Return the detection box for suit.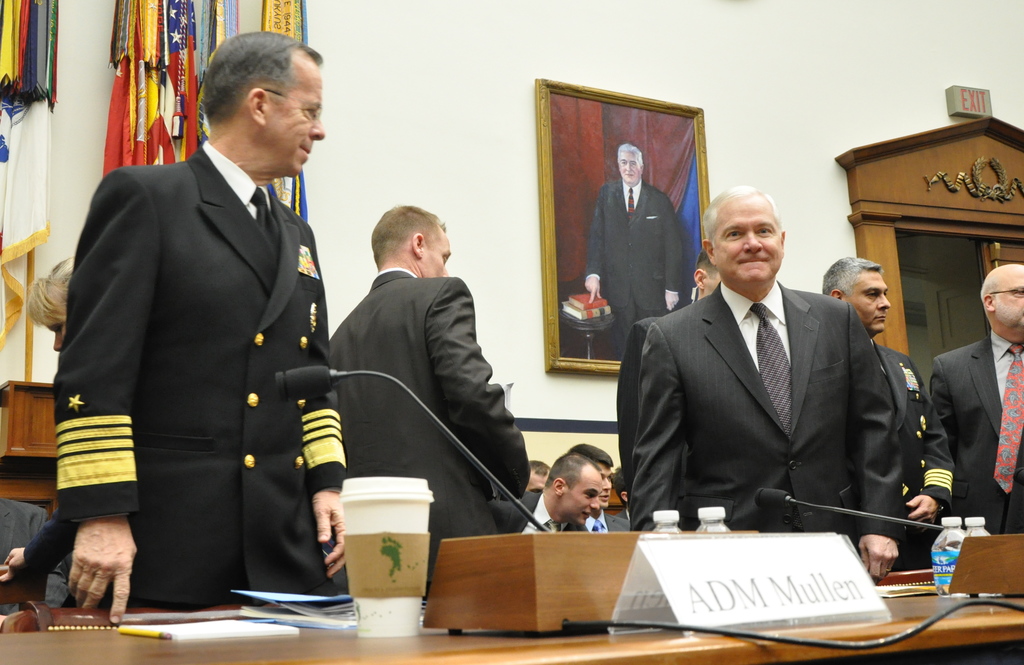
<region>328, 266, 536, 595</region>.
